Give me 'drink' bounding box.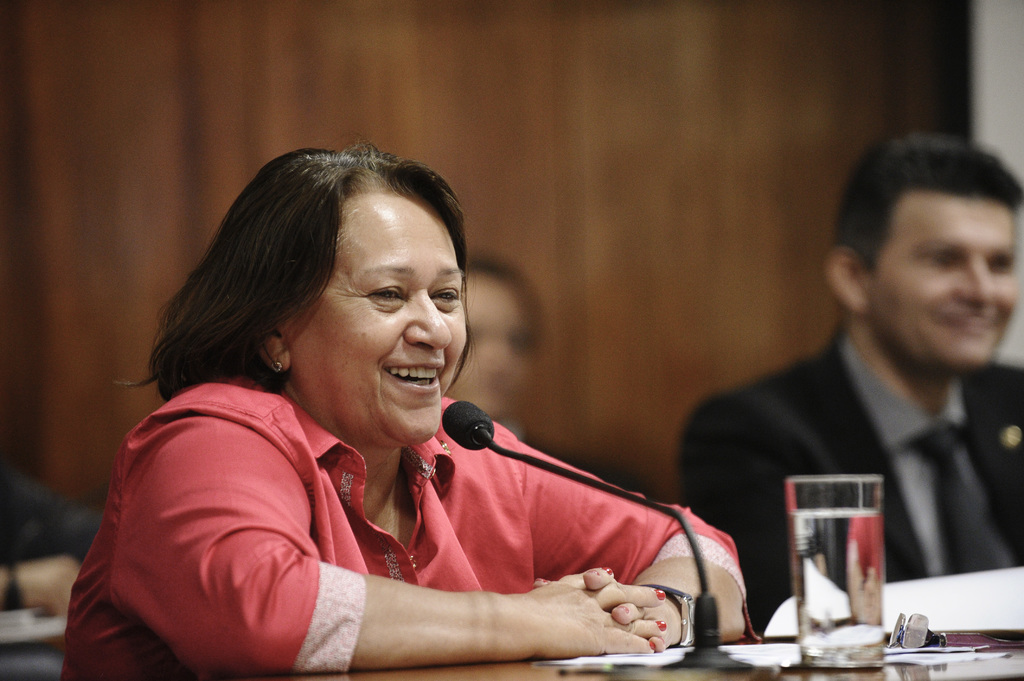
[788,509,883,668].
